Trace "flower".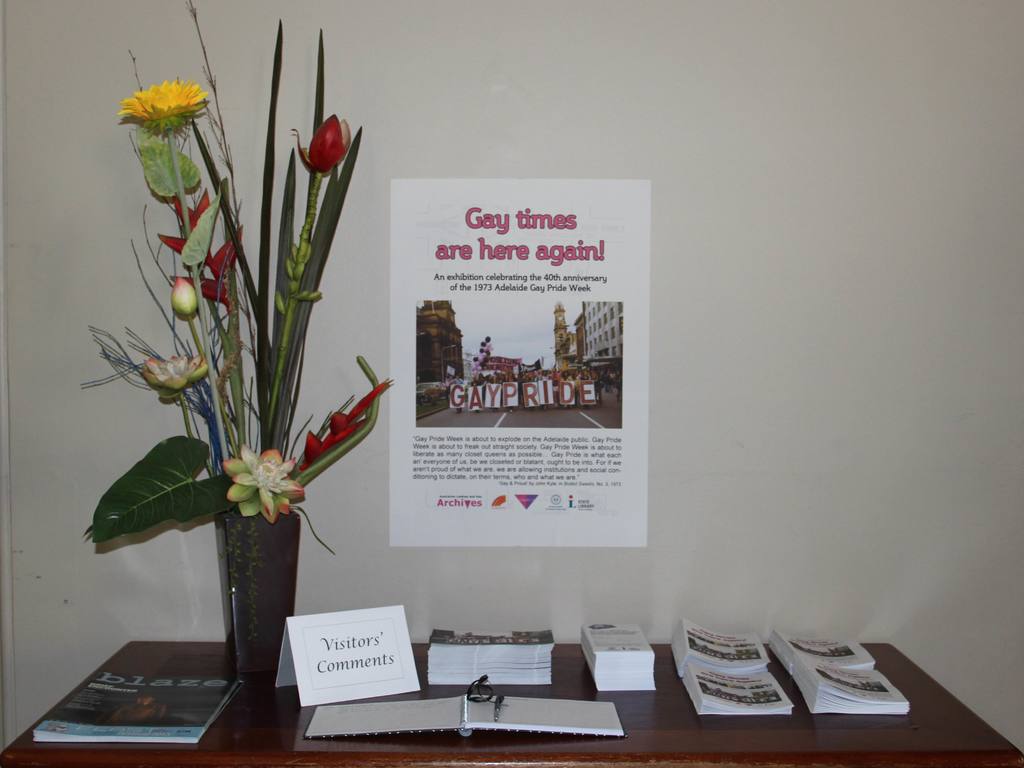
Traced to (292,111,355,179).
